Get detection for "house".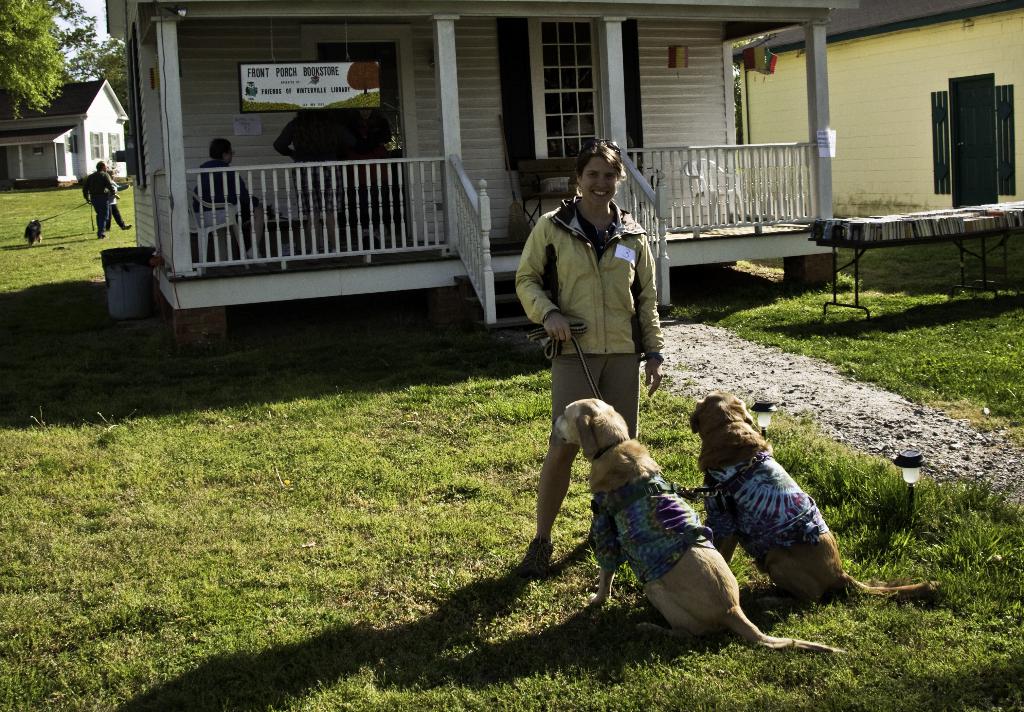
Detection: left=85, top=0, right=843, bottom=328.
